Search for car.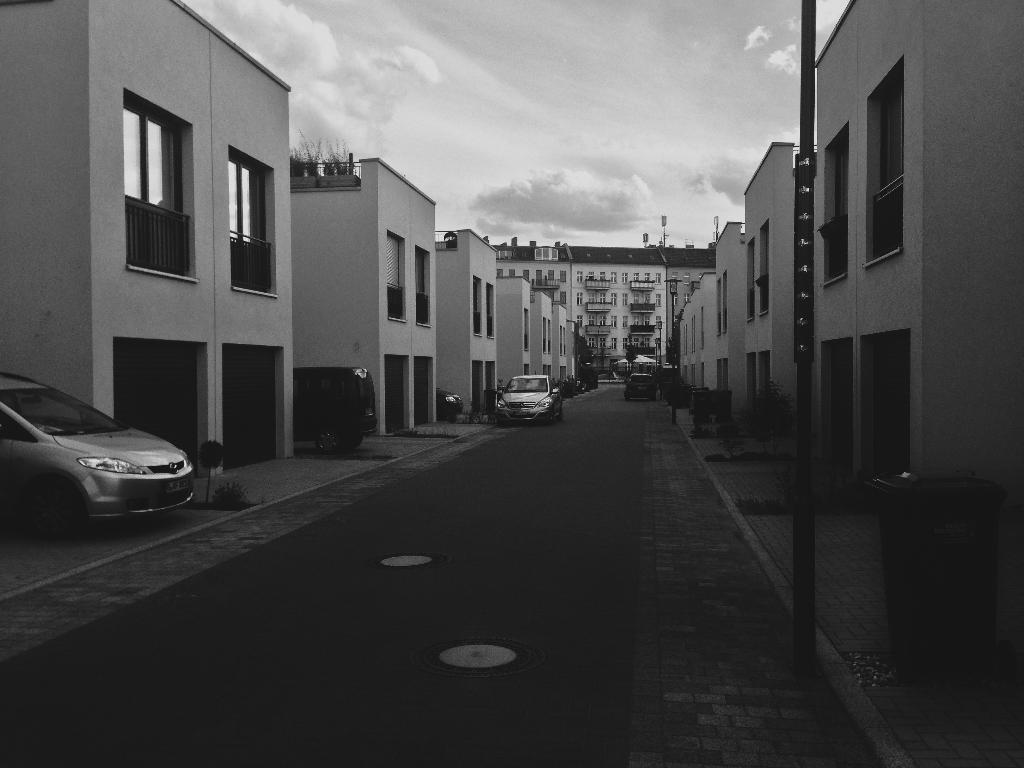
Found at 290/365/377/458.
